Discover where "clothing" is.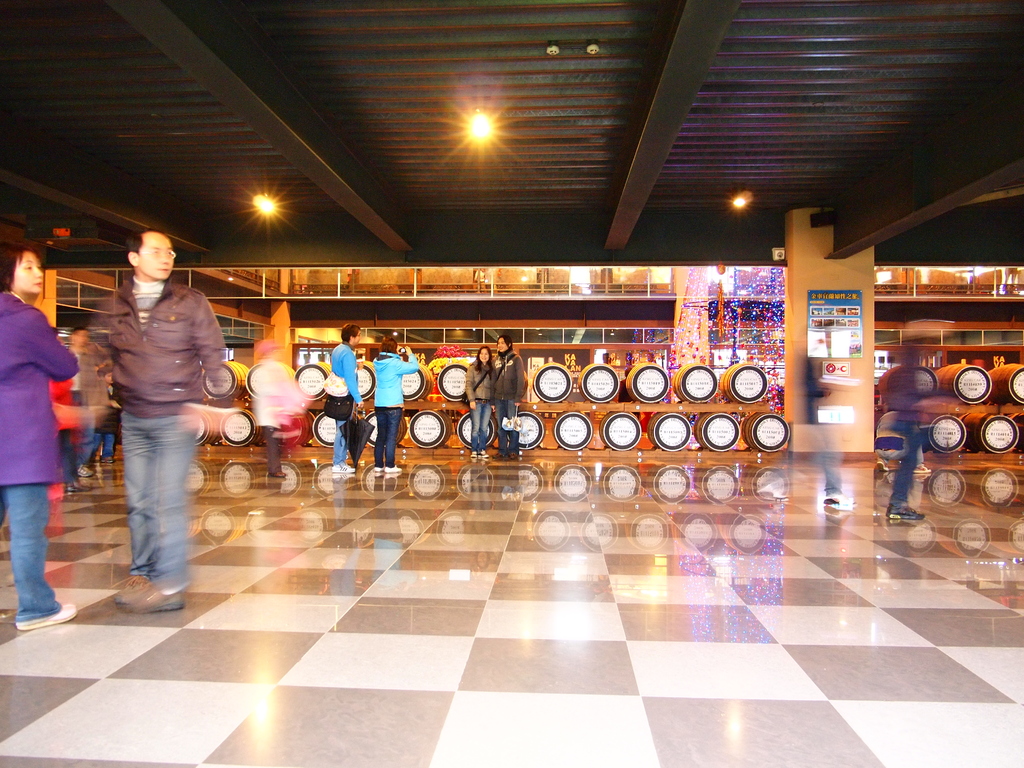
Discovered at <box>493,353,521,447</box>.
